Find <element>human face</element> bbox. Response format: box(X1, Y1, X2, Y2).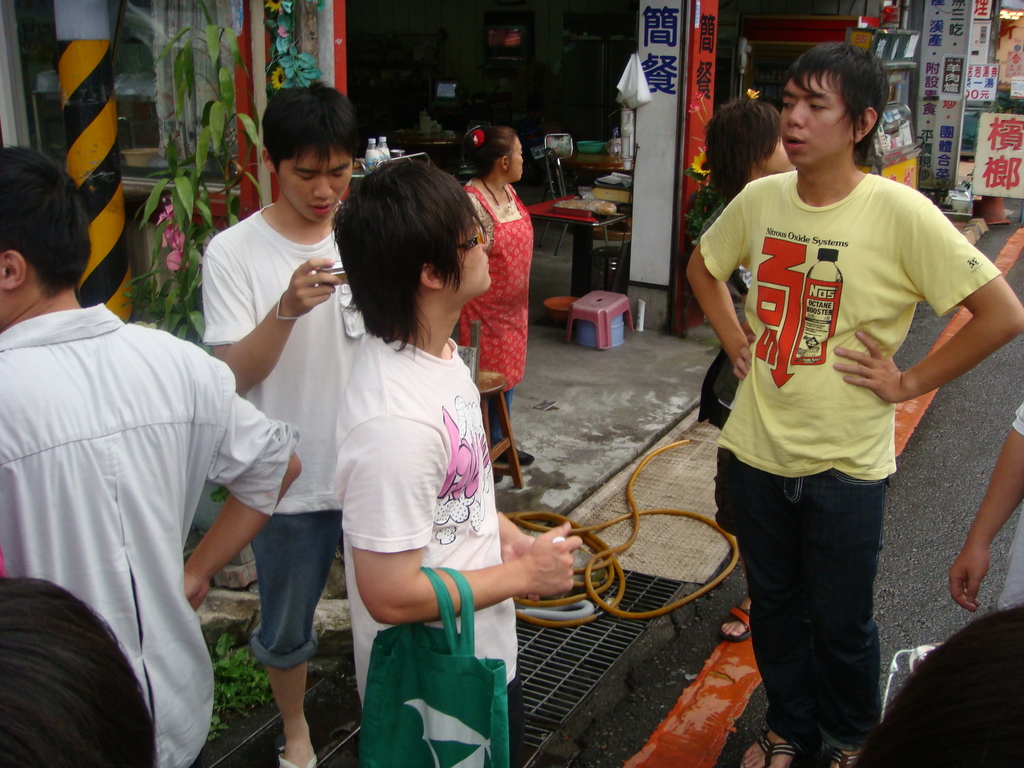
box(766, 63, 864, 177).
